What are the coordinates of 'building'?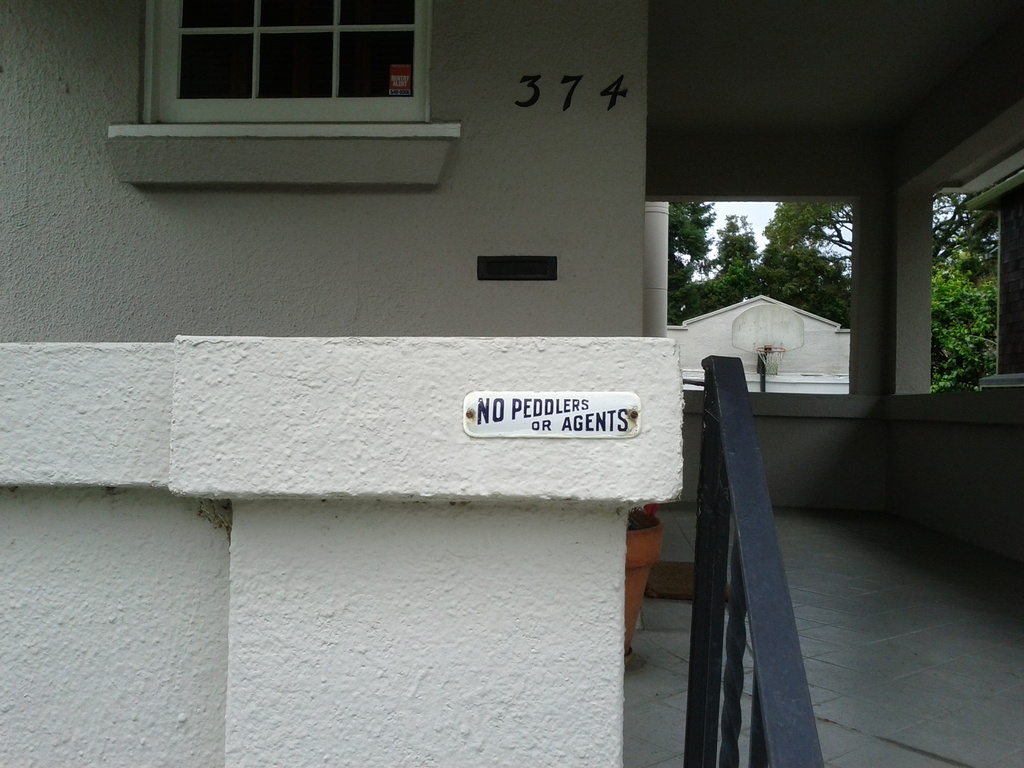
0,0,1023,767.
